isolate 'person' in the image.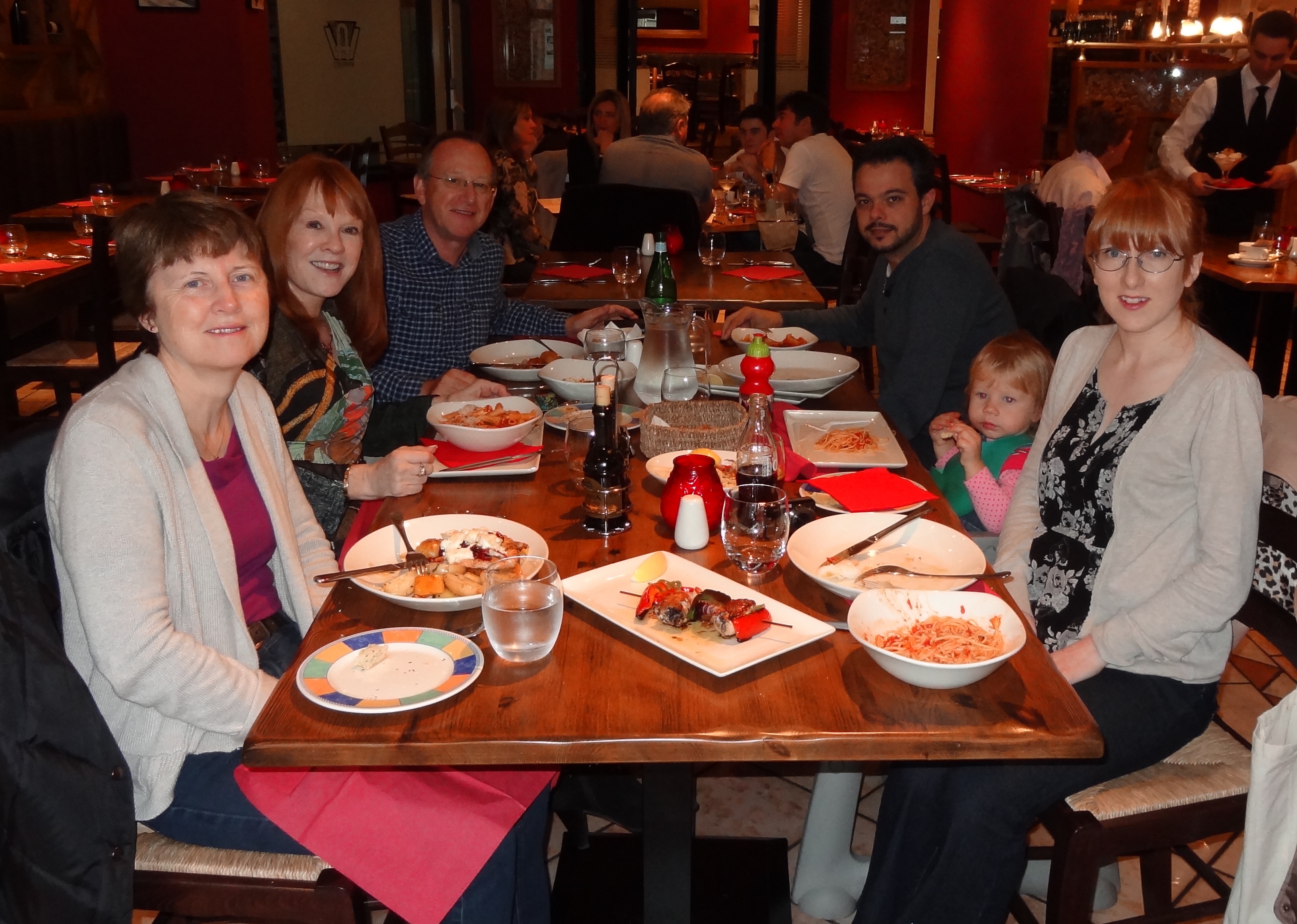
Isolated region: 240 33 288 86.
